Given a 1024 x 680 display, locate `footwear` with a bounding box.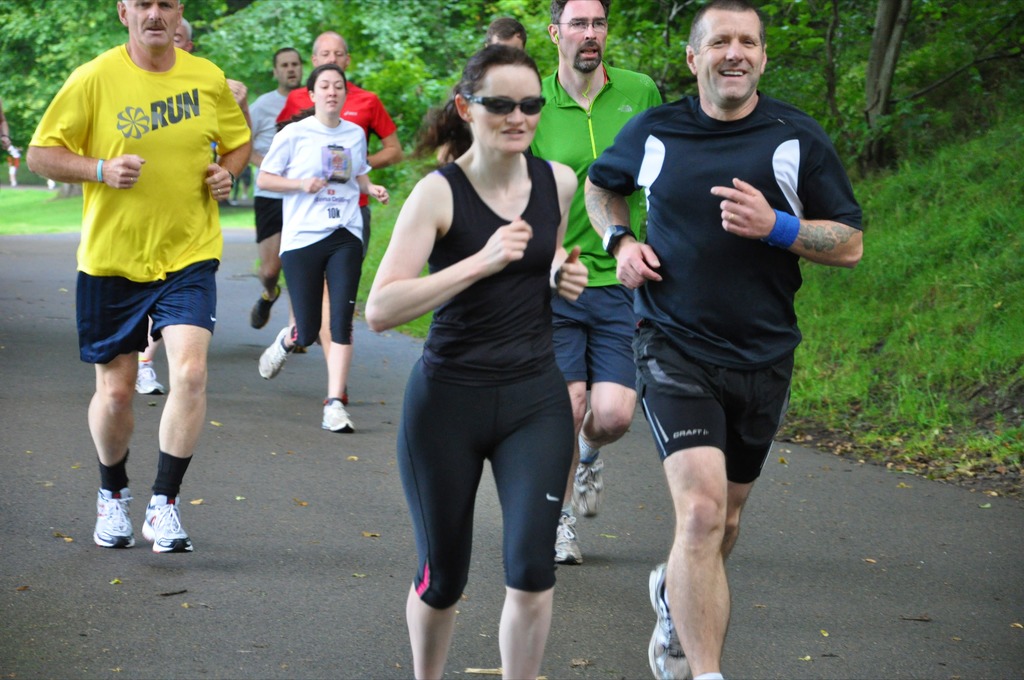
Located: bbox(550, 513, 584, 565).
